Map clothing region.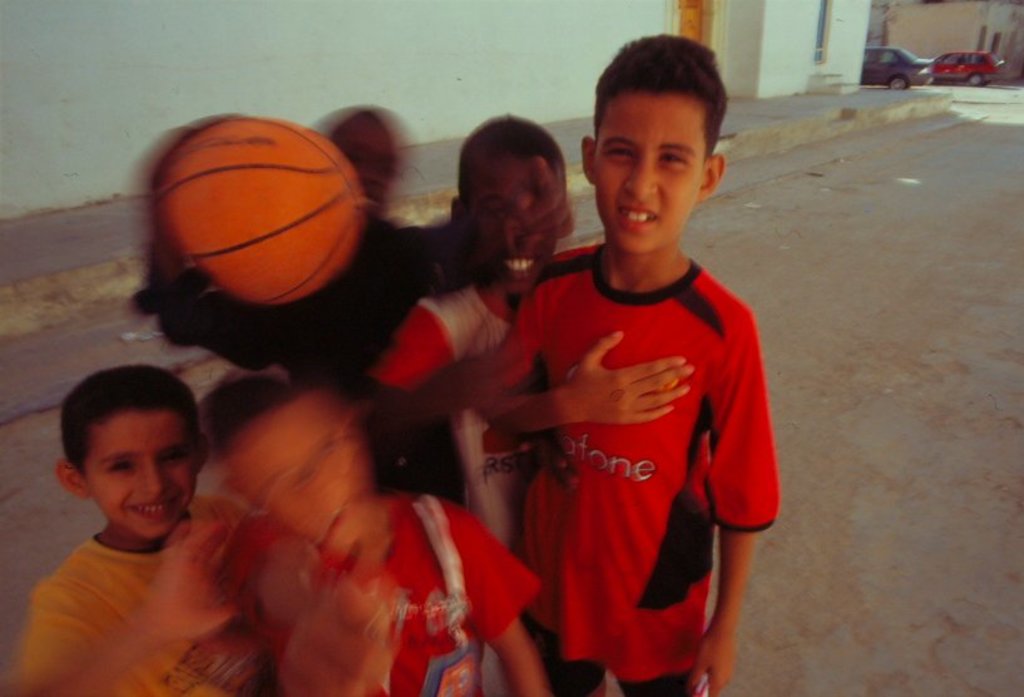
Mapped to <region>134, 211, 469, 494</region>.
